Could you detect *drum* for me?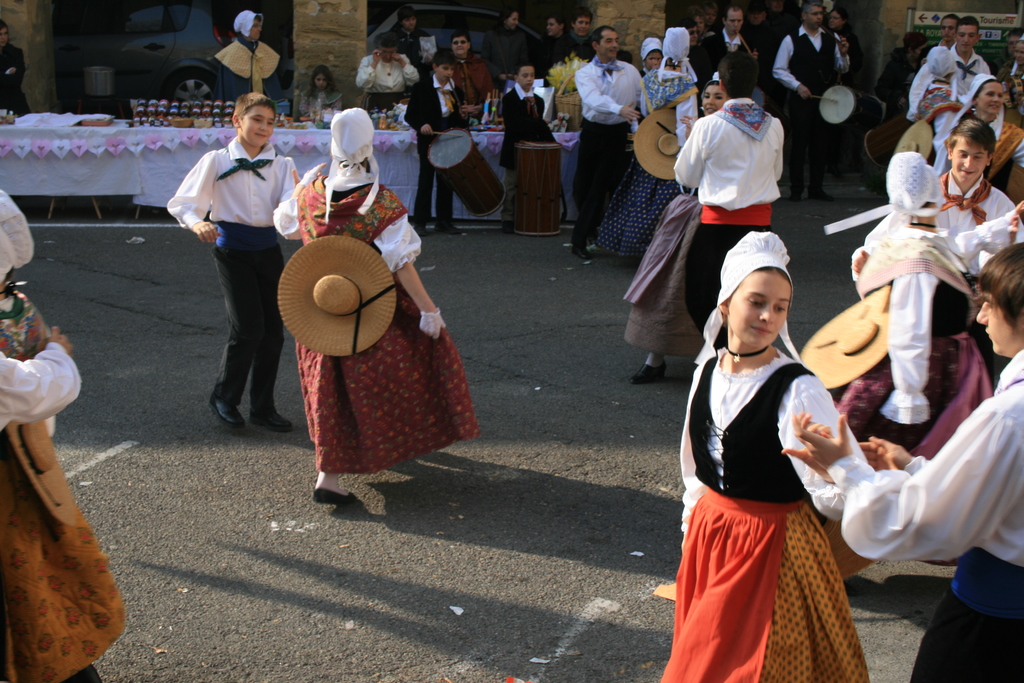
Detection result: crop(821, 84, 887, 130).
